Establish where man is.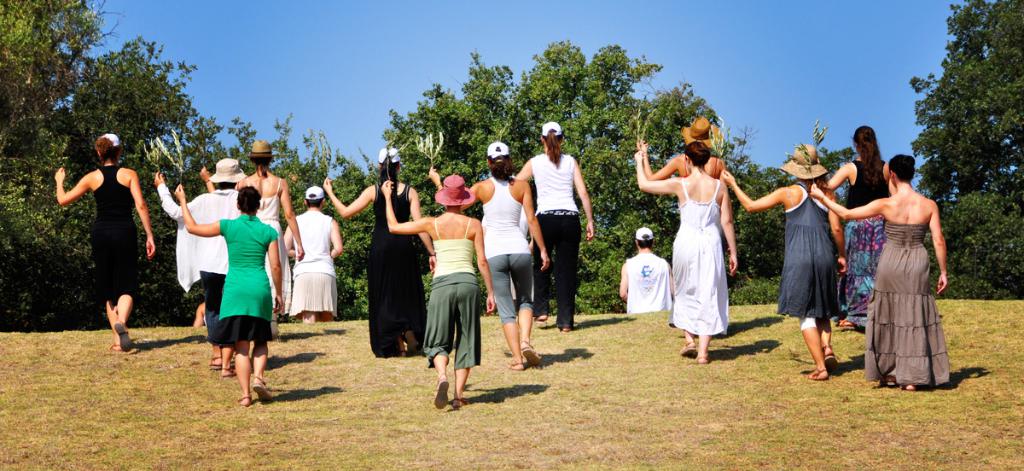
Established at x1=612 y1=218 x2=679 y2=313.
